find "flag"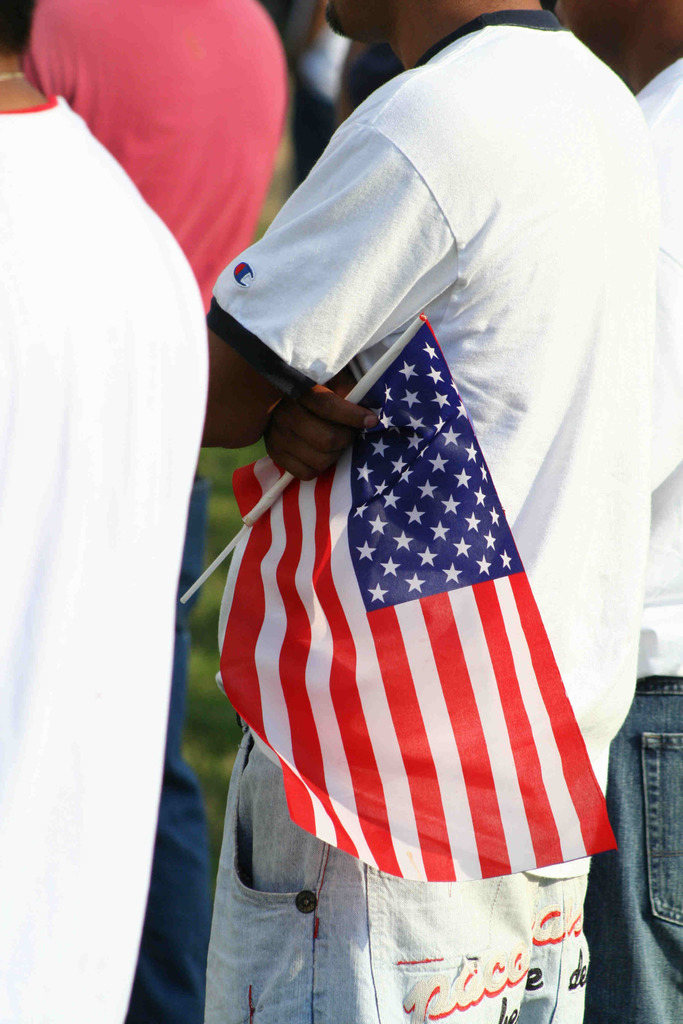
box=[223, 324, 617, 881]
